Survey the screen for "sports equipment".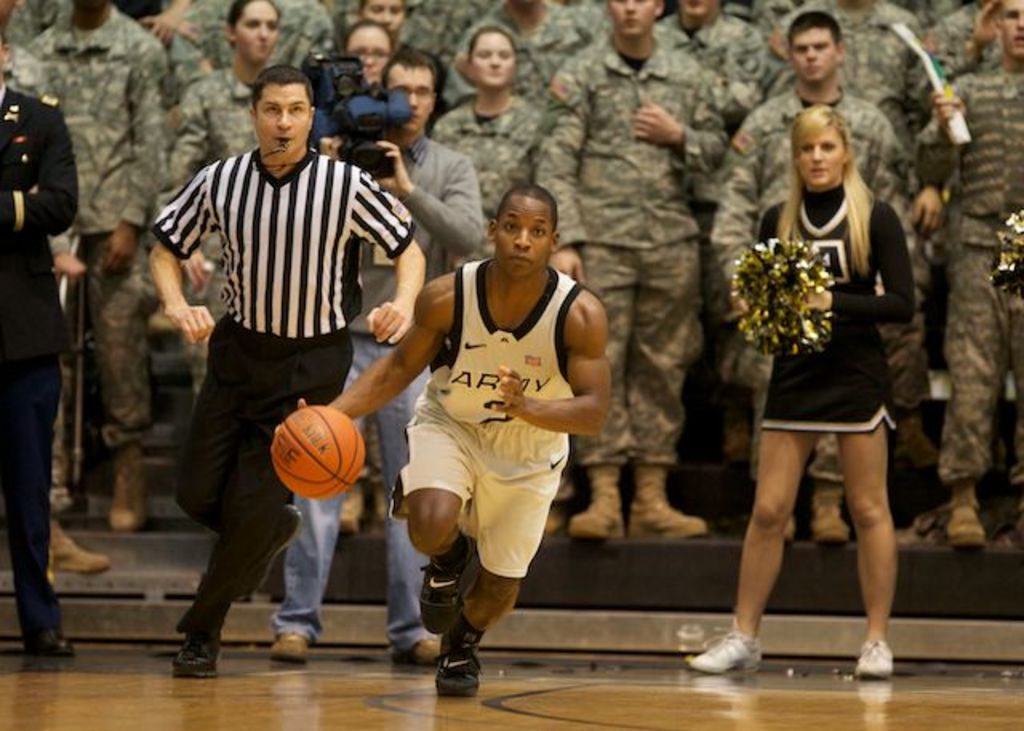
Survey found: pyautogui.locateOnScreen(269, 403, 366, 504).
